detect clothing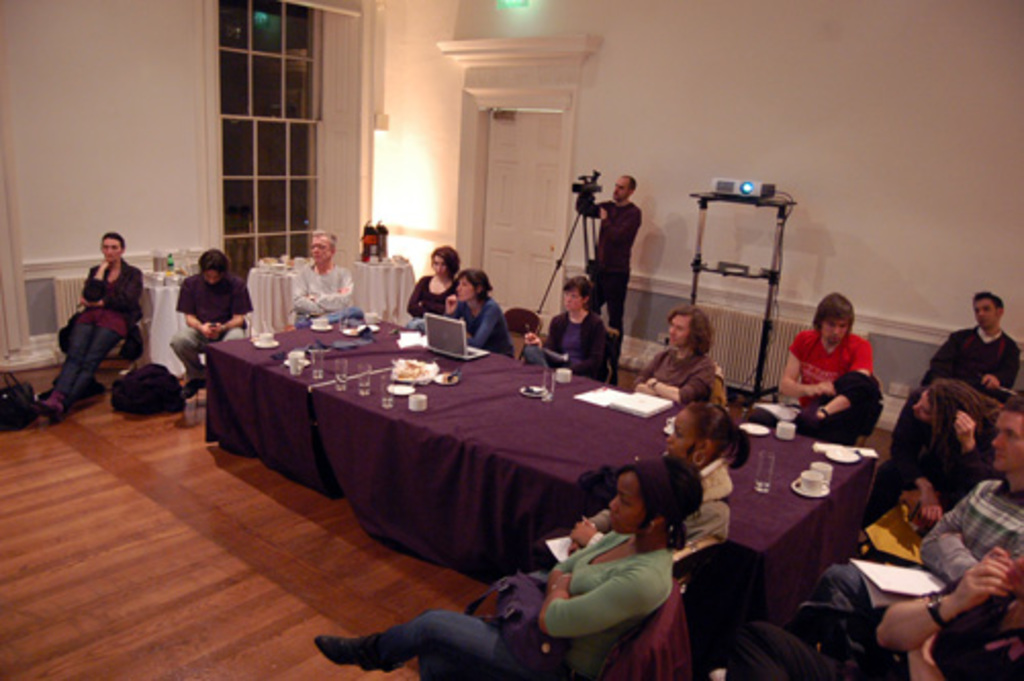
select_region(568, 190, 636, 346)
